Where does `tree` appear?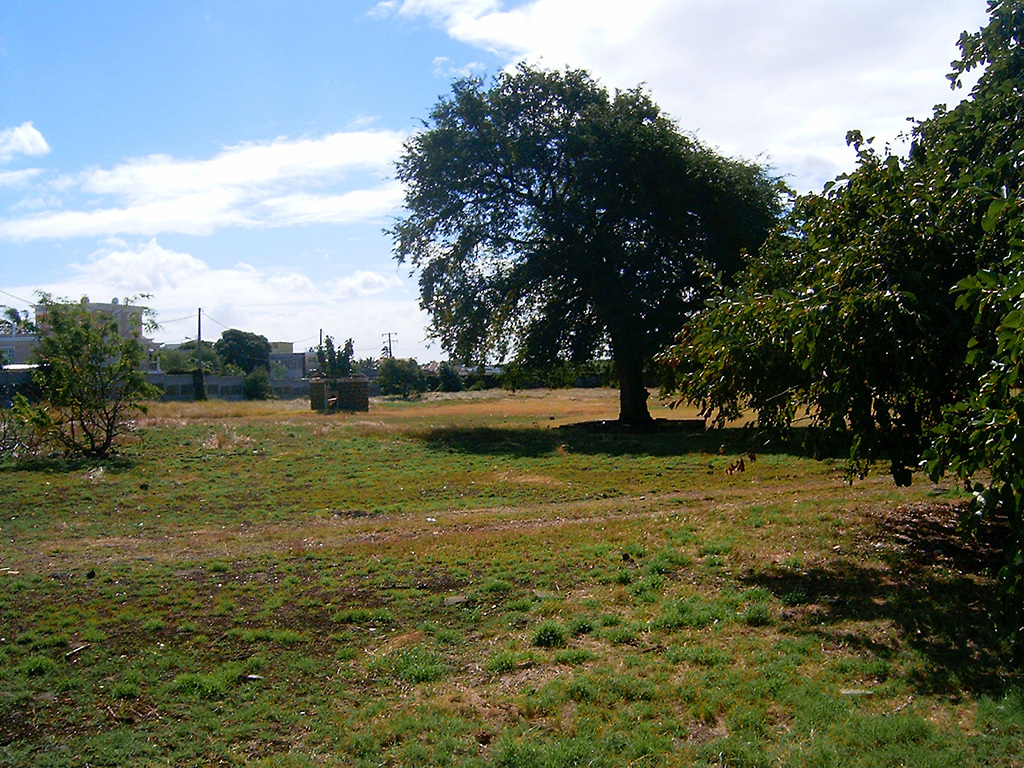
Appears at {"left": 381, "top": 41, "right": 778, "bottom": 436}.
